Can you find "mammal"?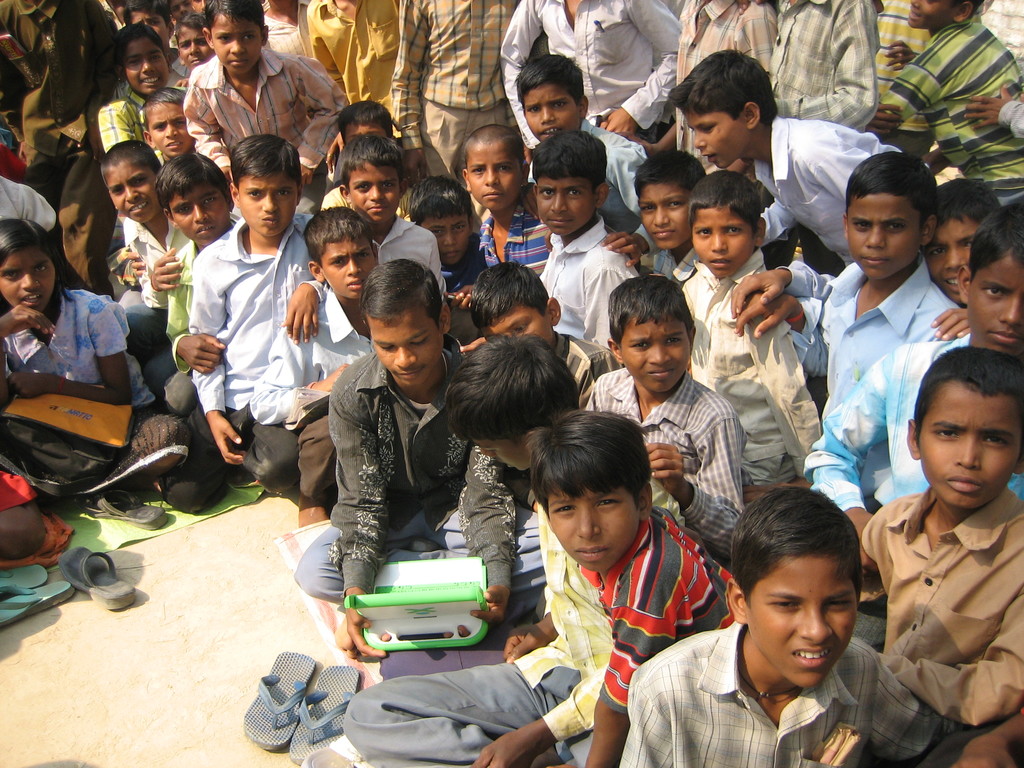
Yes, bounding box: left=602, top=145, right=707, bottom=287.
